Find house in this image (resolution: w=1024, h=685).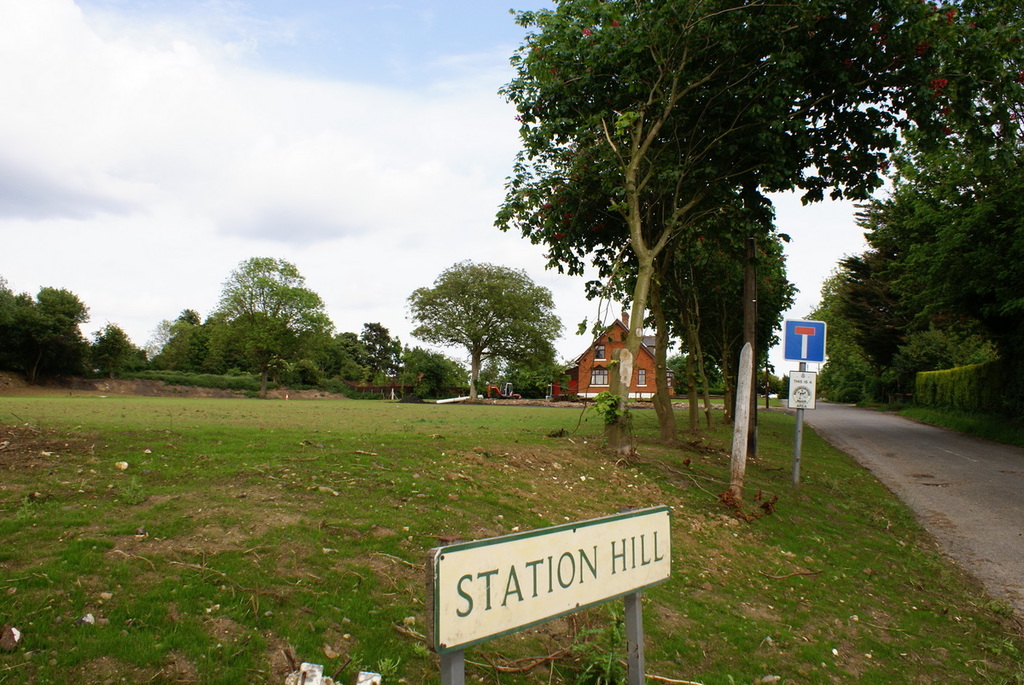
<bbox>554, 309, 694, 416</bbox>.
